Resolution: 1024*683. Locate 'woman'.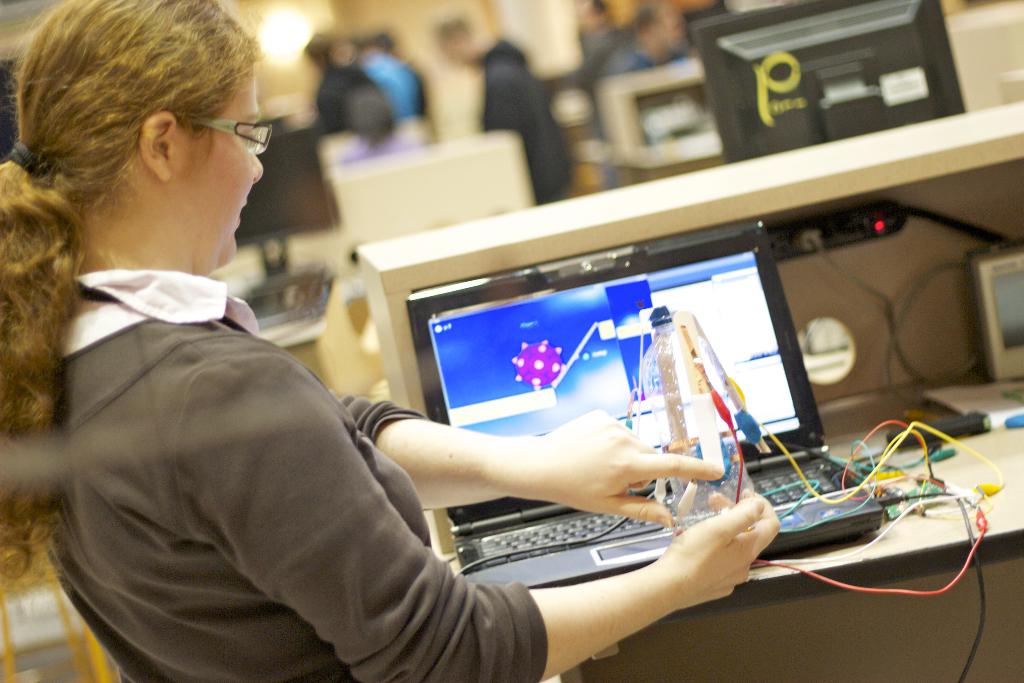
(x1=102, y1=45, x2=787, y2=646).
